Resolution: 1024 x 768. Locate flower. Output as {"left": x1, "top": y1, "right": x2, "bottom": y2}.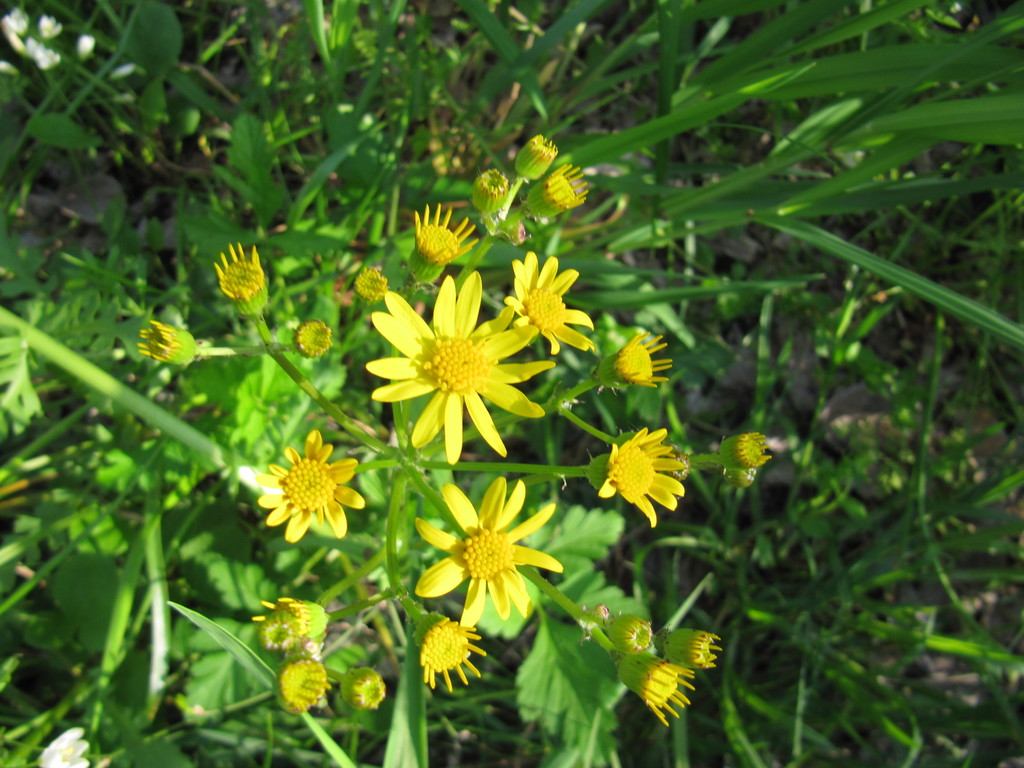
{"left": 594, "top": 431, "right": 684, "bottom": 525}.
